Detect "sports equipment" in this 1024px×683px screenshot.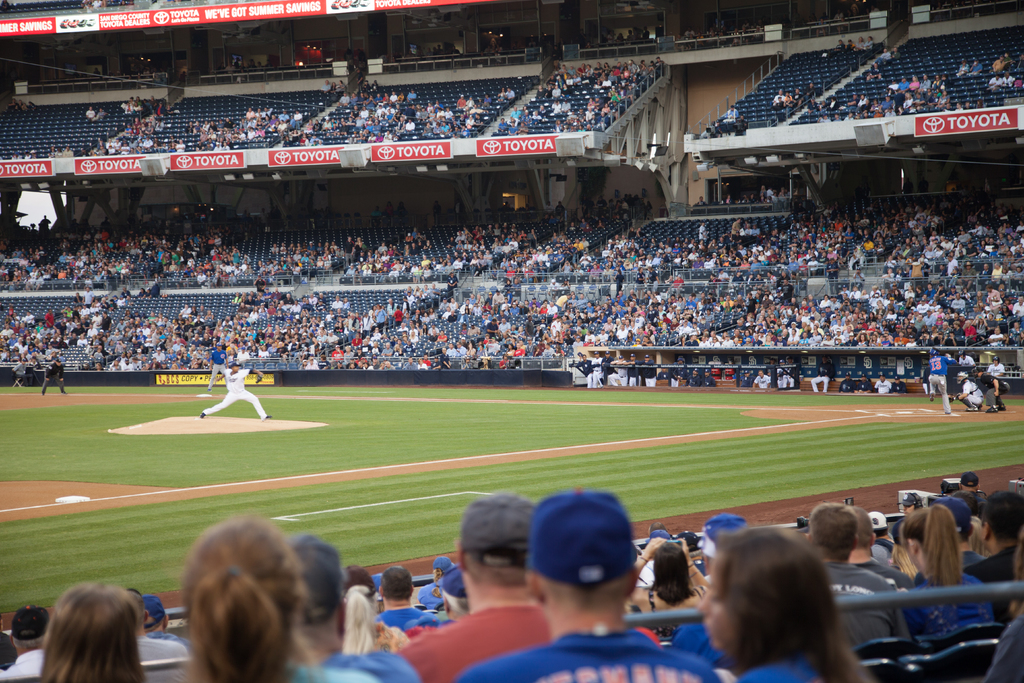
Detection: crop(252, 374, 265, 383).
